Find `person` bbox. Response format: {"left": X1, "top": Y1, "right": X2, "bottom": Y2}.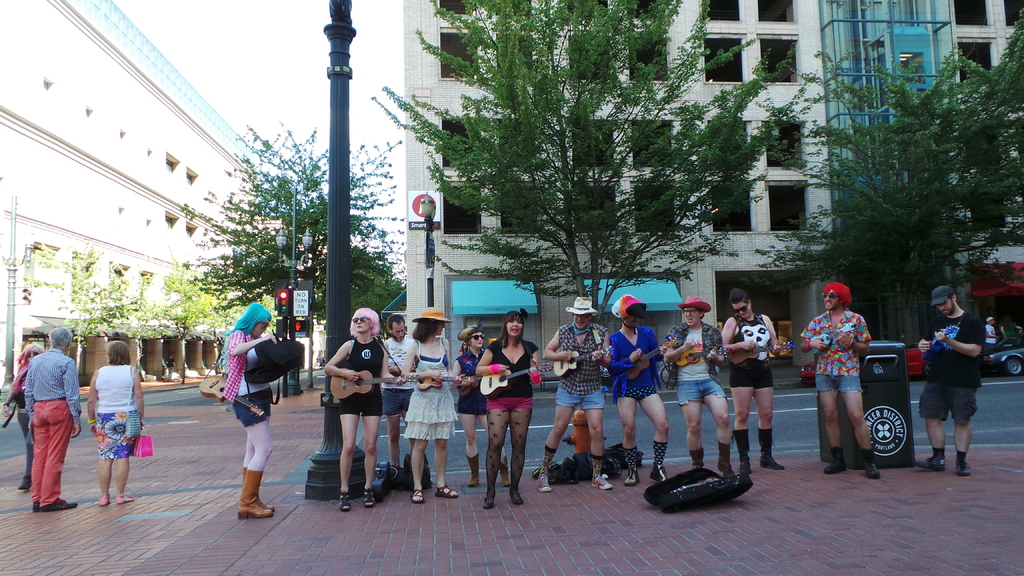
{"left": 797, "top": 282, "right": 883, "bottom": 479}.
